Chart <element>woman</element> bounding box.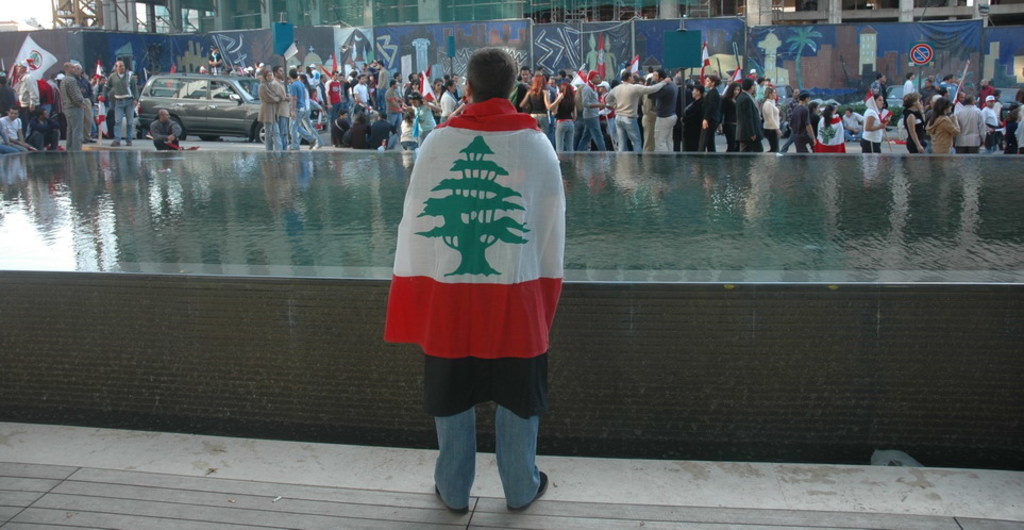
Charted: crop(681, 80, 707, 155).
